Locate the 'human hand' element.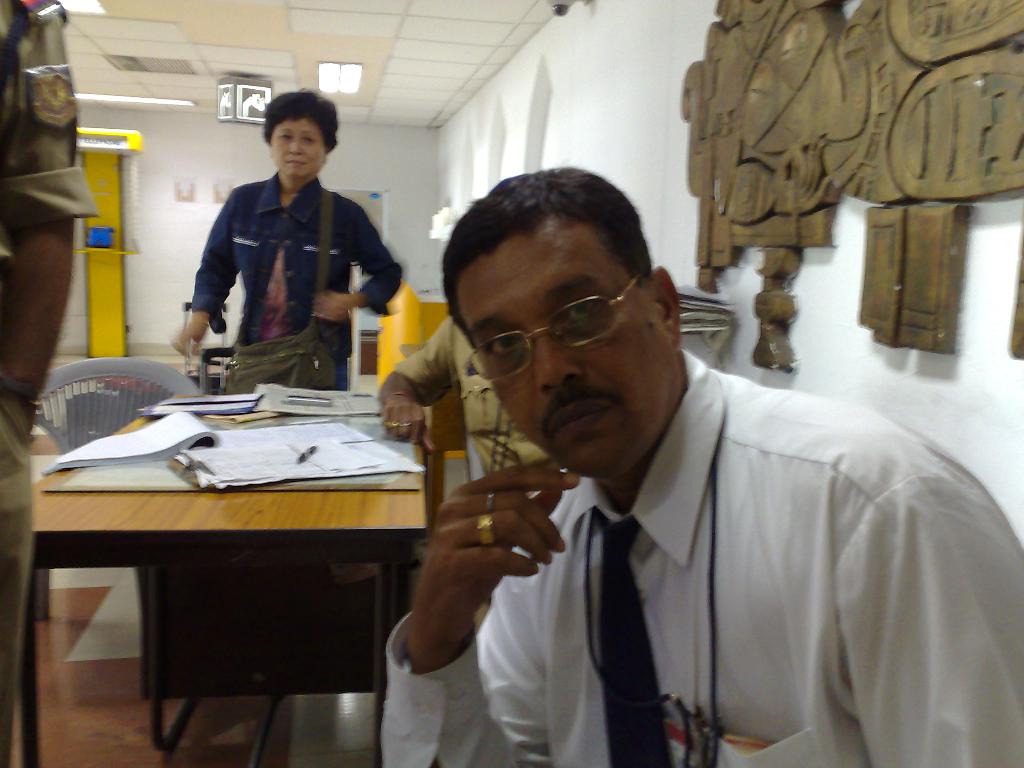
Element bbox: (397,472,569,668).
